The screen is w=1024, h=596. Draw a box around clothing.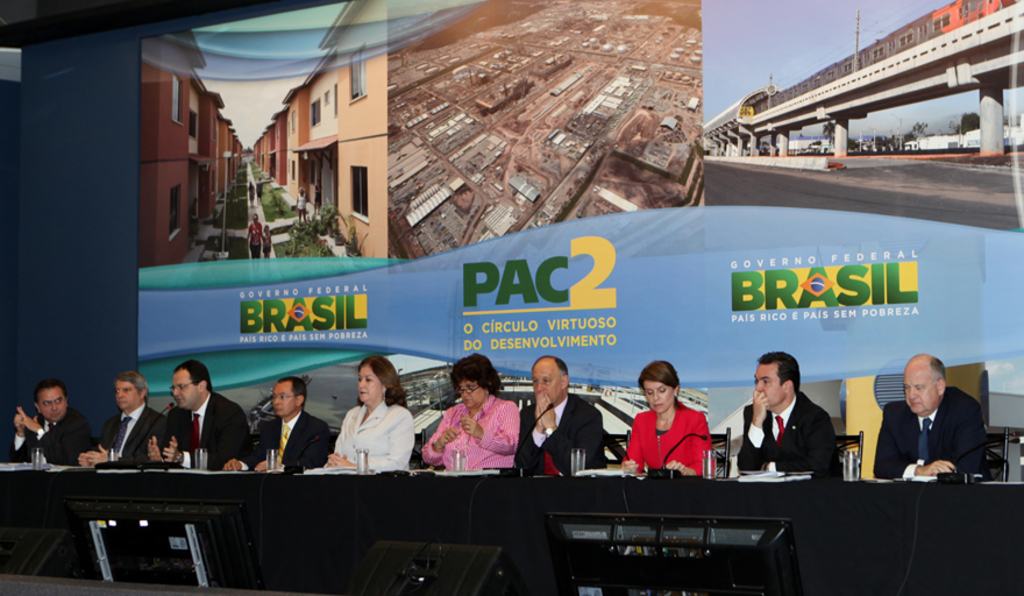
x1=90, y1=397, x2=166, y2=542.
